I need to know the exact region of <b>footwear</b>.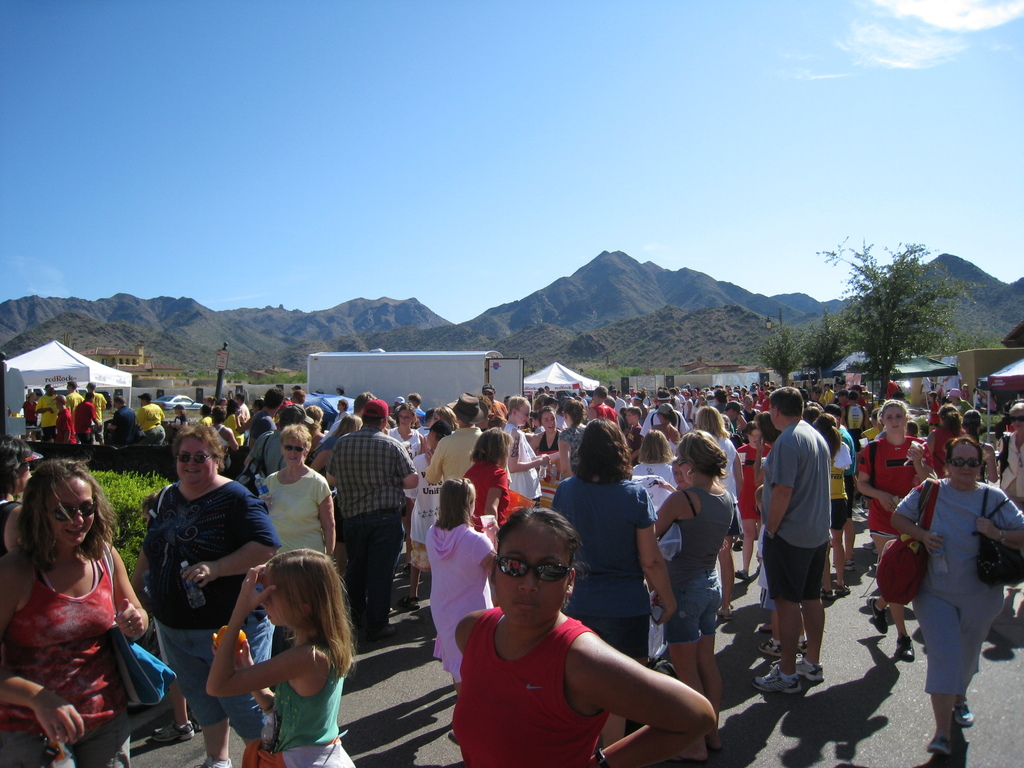
Region: l=397, t=596, r=420, b=612.
